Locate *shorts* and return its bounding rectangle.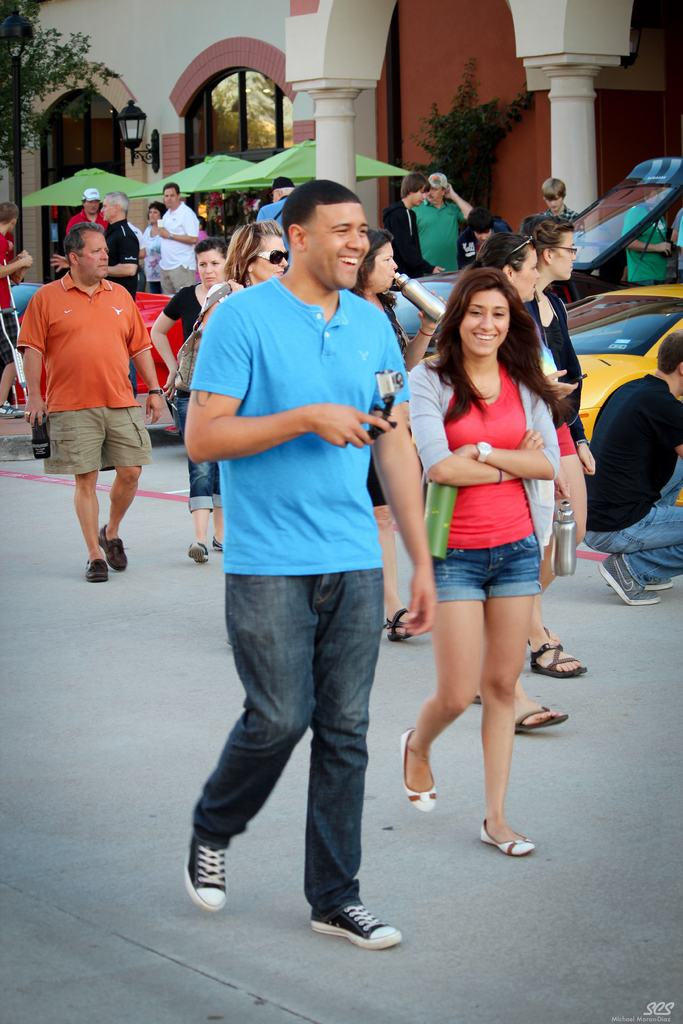
bbox=[44, 405, 151, 474].
